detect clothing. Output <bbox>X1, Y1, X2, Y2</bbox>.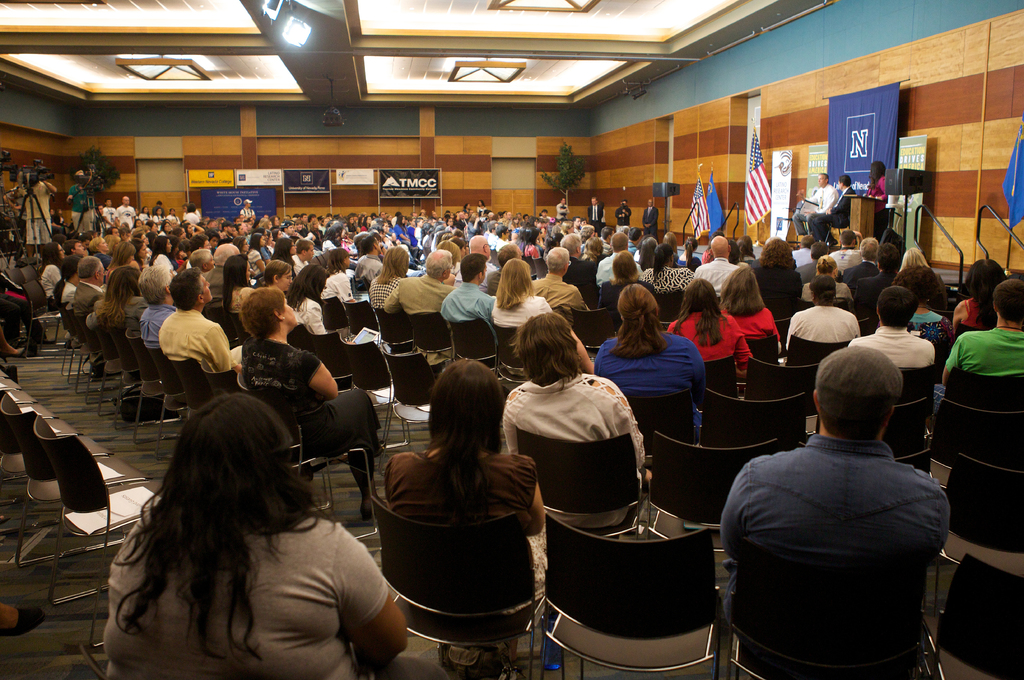
<bbox>828, 246, 864, 271</bbox>.
